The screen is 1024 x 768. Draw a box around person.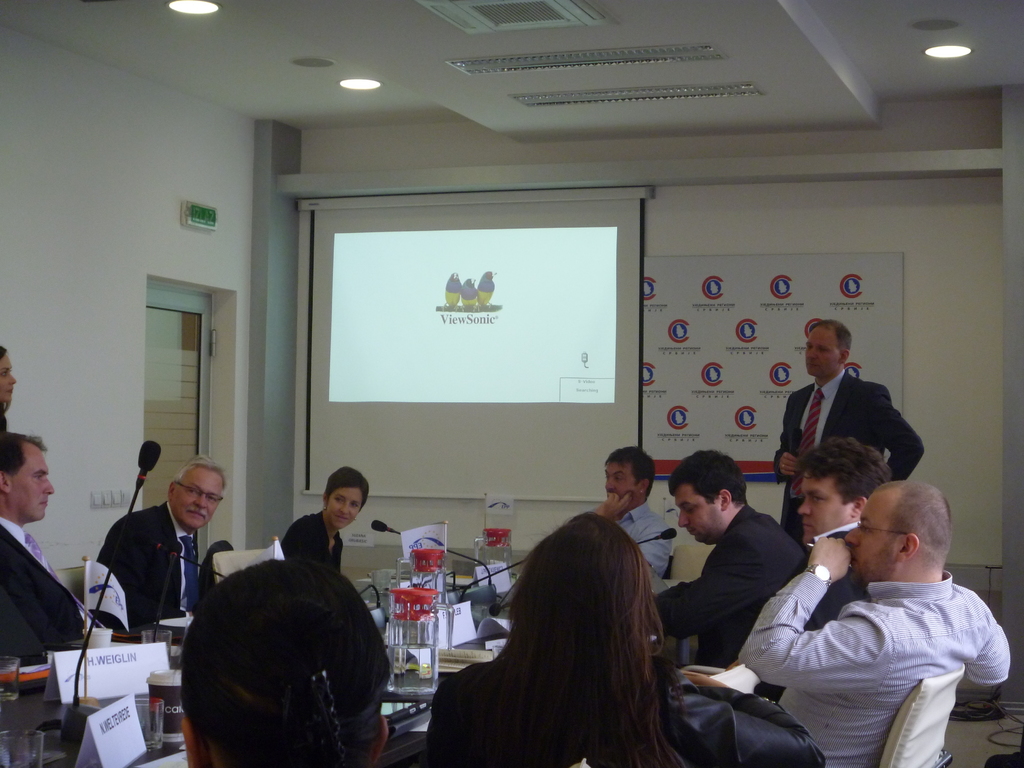
bbox=[781, 319, 904, 517].
